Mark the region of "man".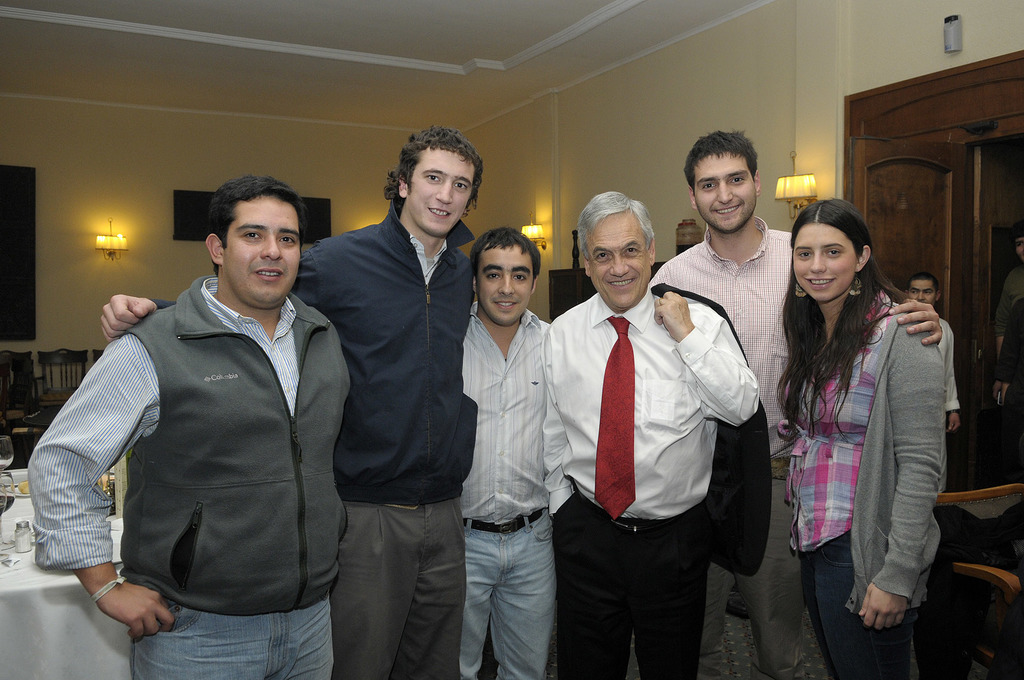
Region: bbox=(93, 119, 484, 679).
